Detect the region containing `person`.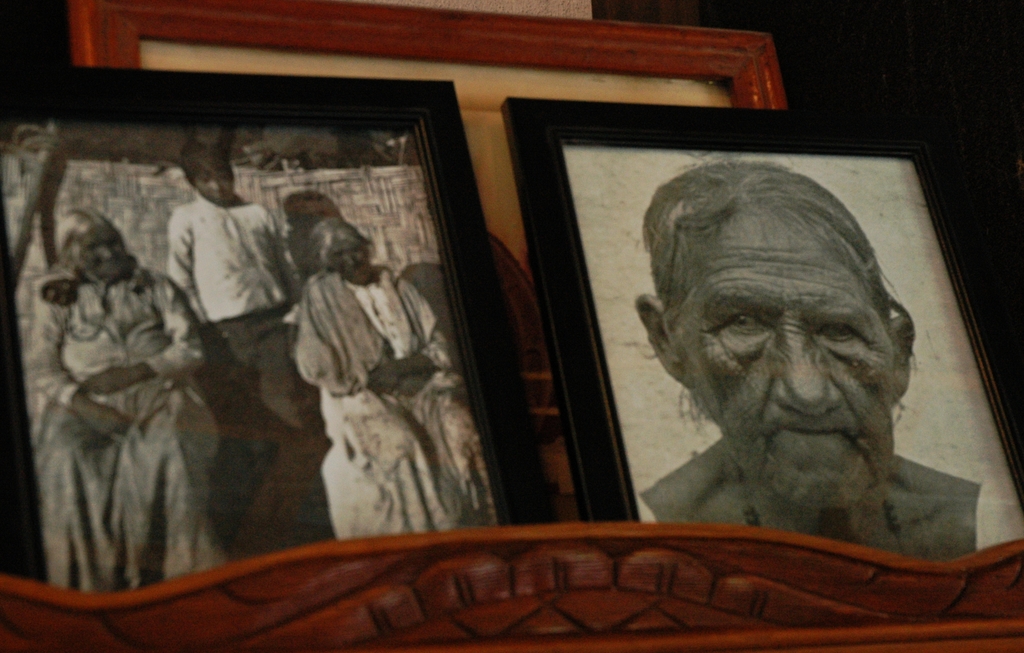
BBox(28, 202, 236, 596).
